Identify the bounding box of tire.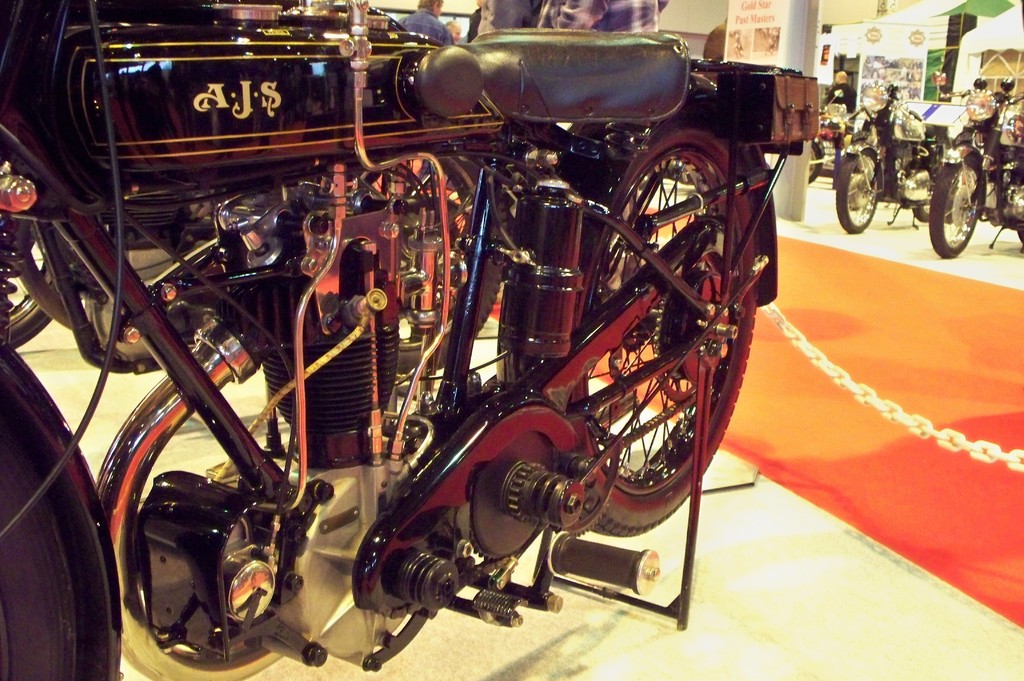
(left=499, top=111, right=758, bottom=536).
